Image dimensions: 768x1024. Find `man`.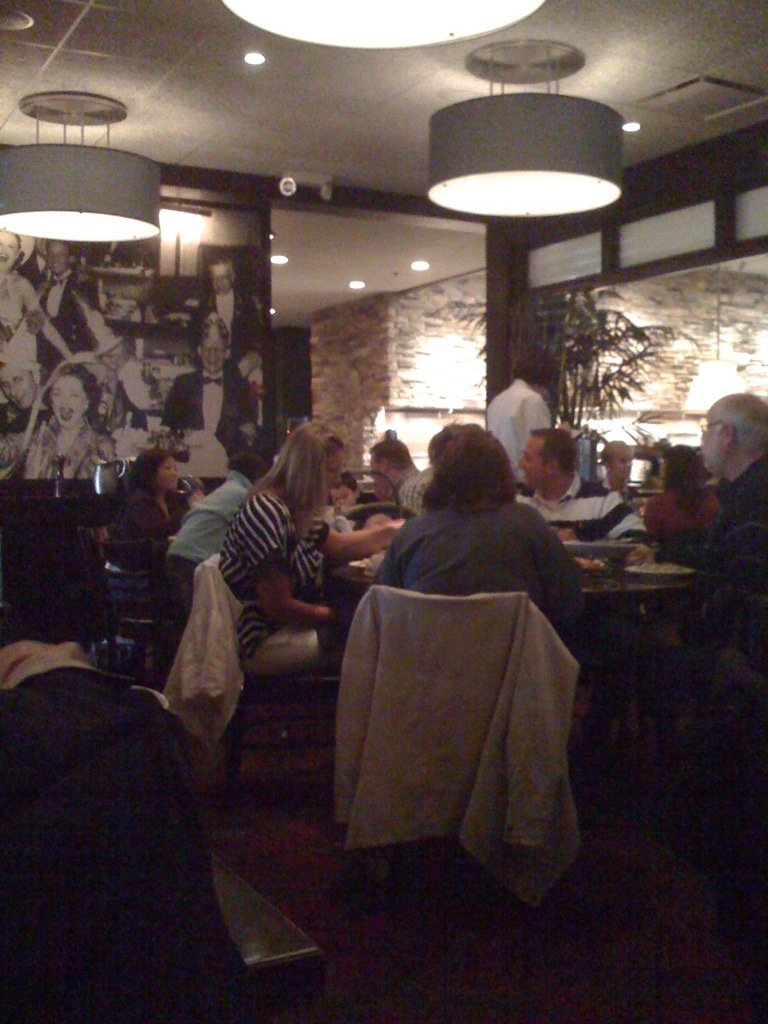
detection(482, 350, 551, 491).
